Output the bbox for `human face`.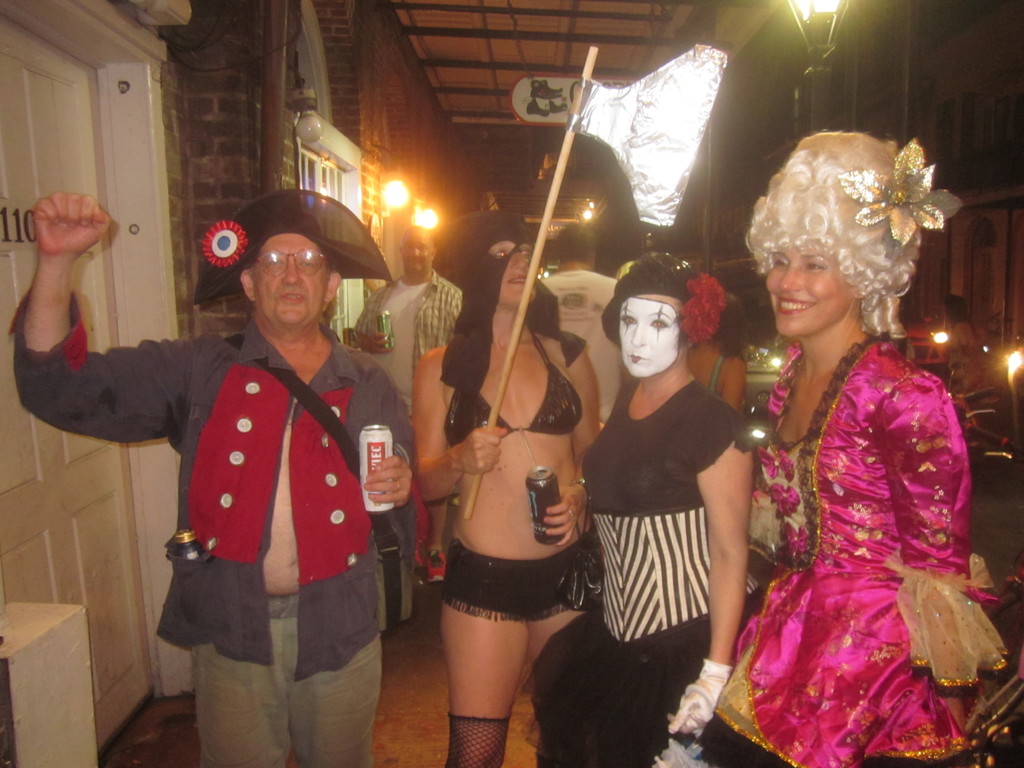
select_region(488, 234, 531, 304).
